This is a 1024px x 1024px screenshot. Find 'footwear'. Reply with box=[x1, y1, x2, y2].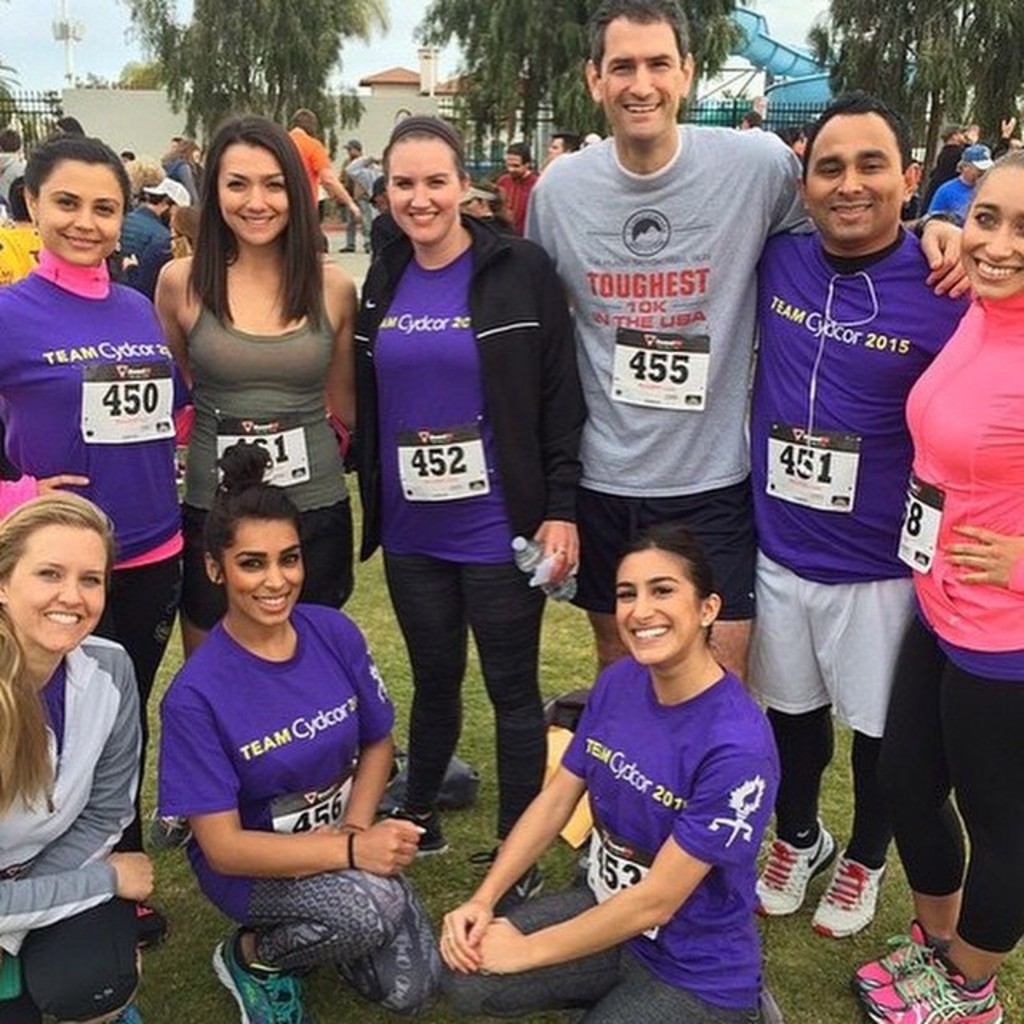
box=[830, 912, 938, 1006].
